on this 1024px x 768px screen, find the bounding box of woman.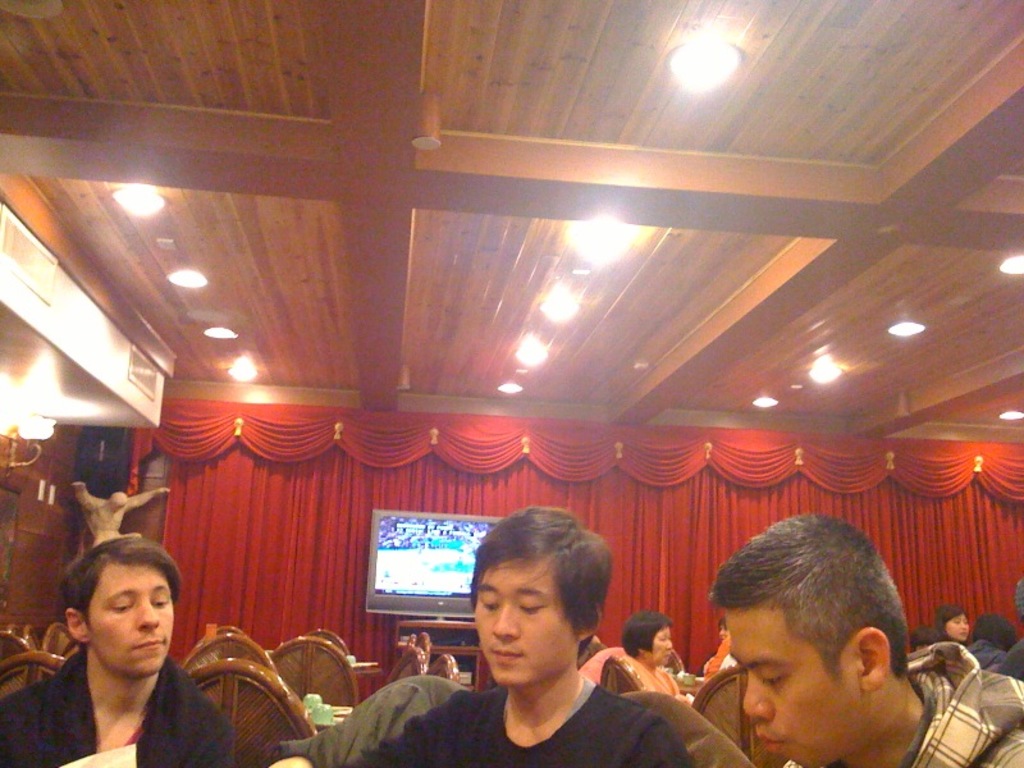
Bounding box: [left=931, top=605, right=973, bottom=649].
